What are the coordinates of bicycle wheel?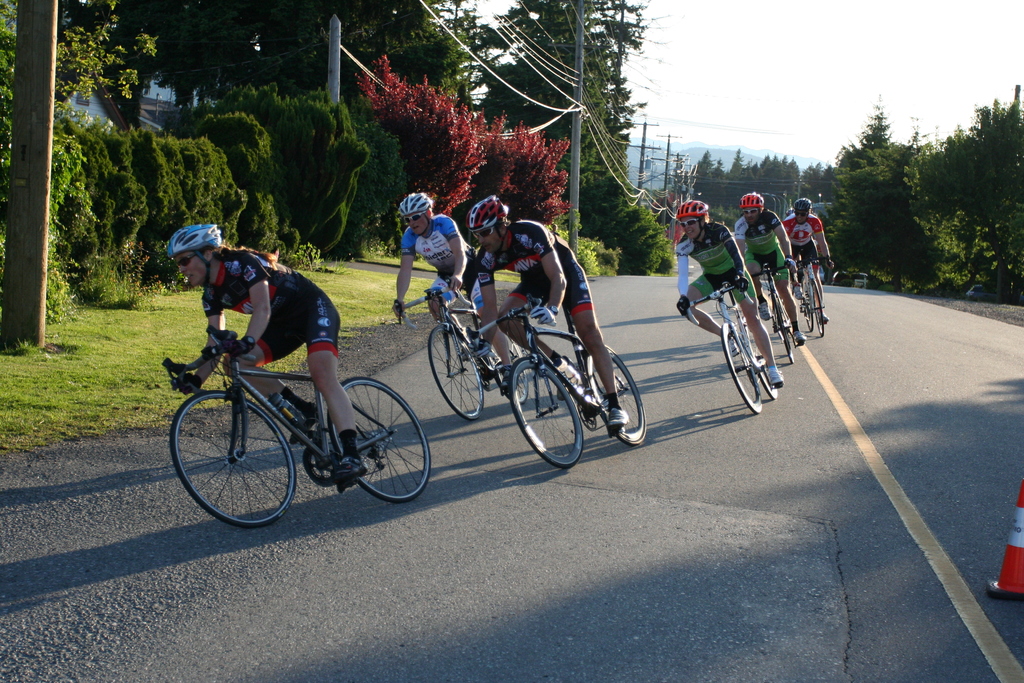
locate(810, 277, 824, 337).
